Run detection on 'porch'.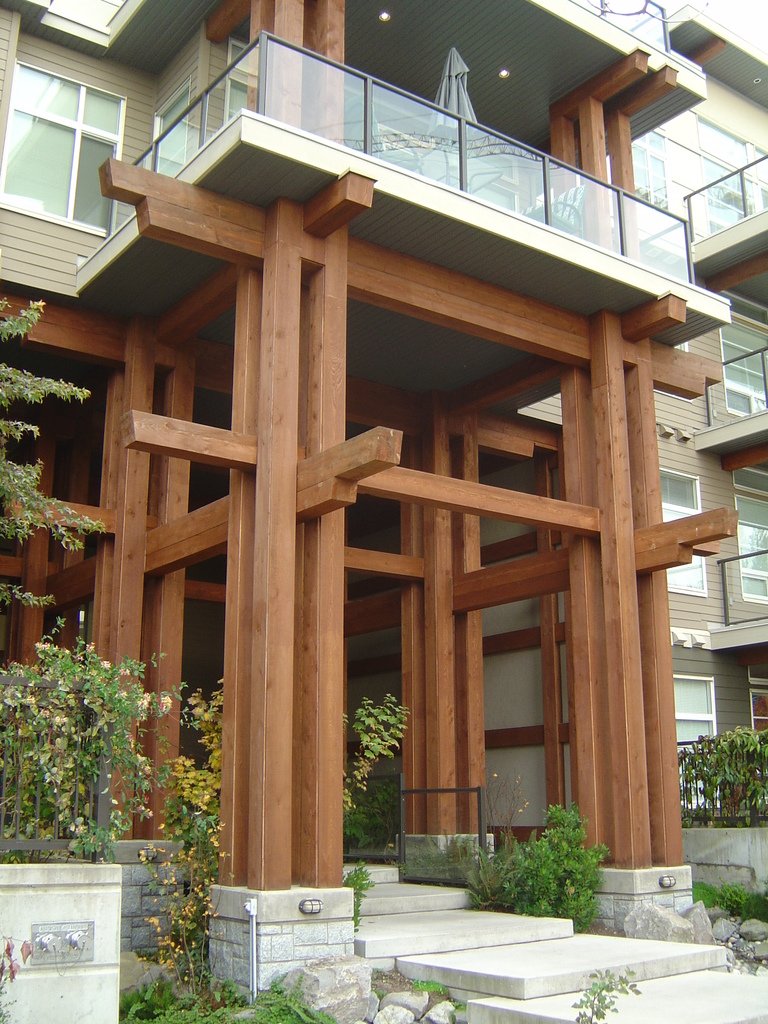
Result: rect(687, 147, 767, 241).
